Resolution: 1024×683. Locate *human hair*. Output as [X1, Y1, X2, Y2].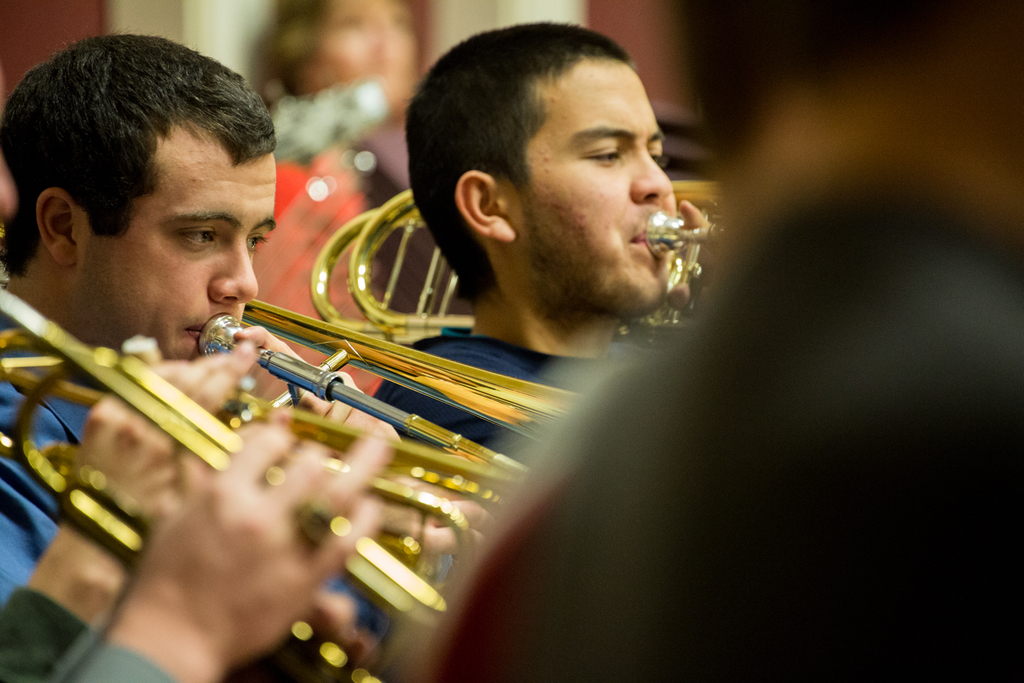
[404, 18, 638, 307].
